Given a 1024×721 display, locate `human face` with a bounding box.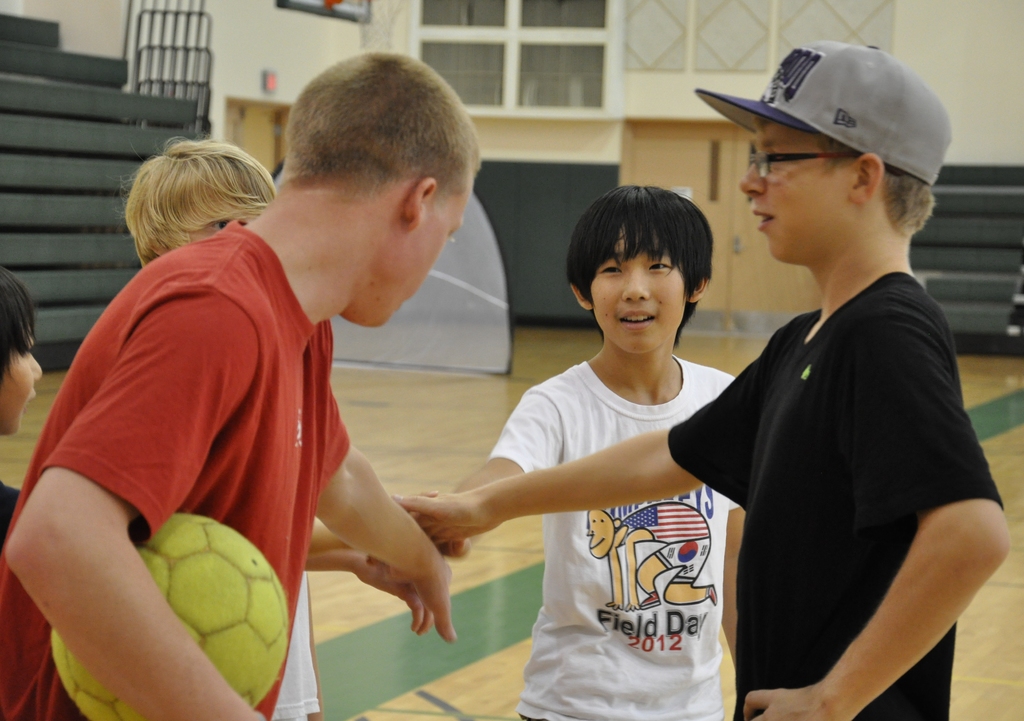
Located: bbox=[0, 328, 43, 433].
